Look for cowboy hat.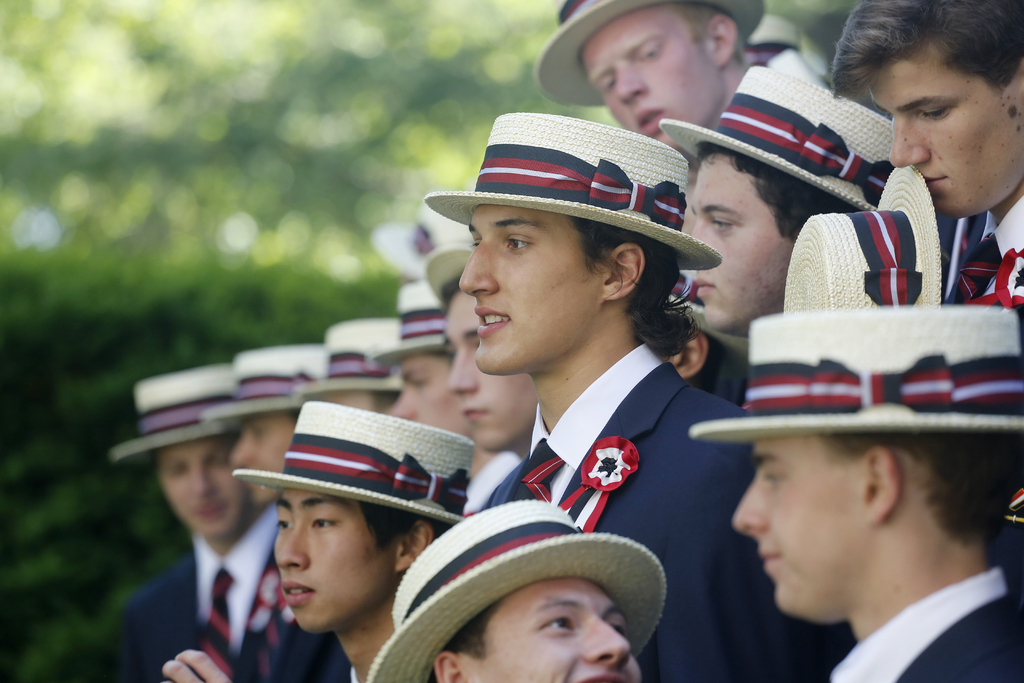
Found: locate(368, 510, 630, 668).
